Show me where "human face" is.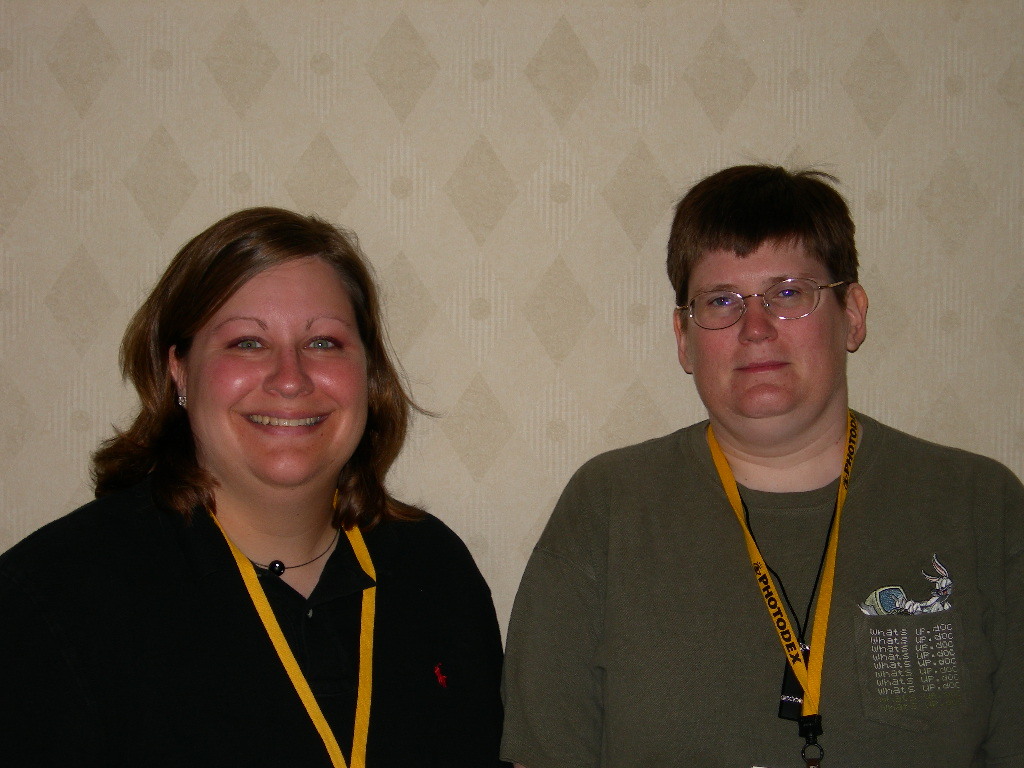
"human face" is at 689/241/844/417.
